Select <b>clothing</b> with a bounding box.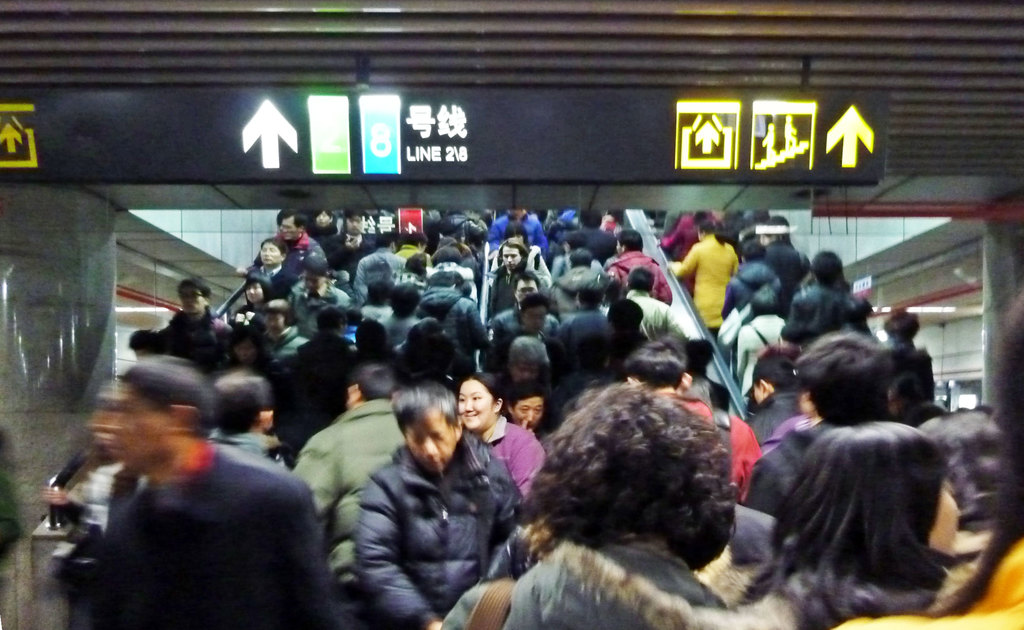
select_region(385, 315, 419, 350).
